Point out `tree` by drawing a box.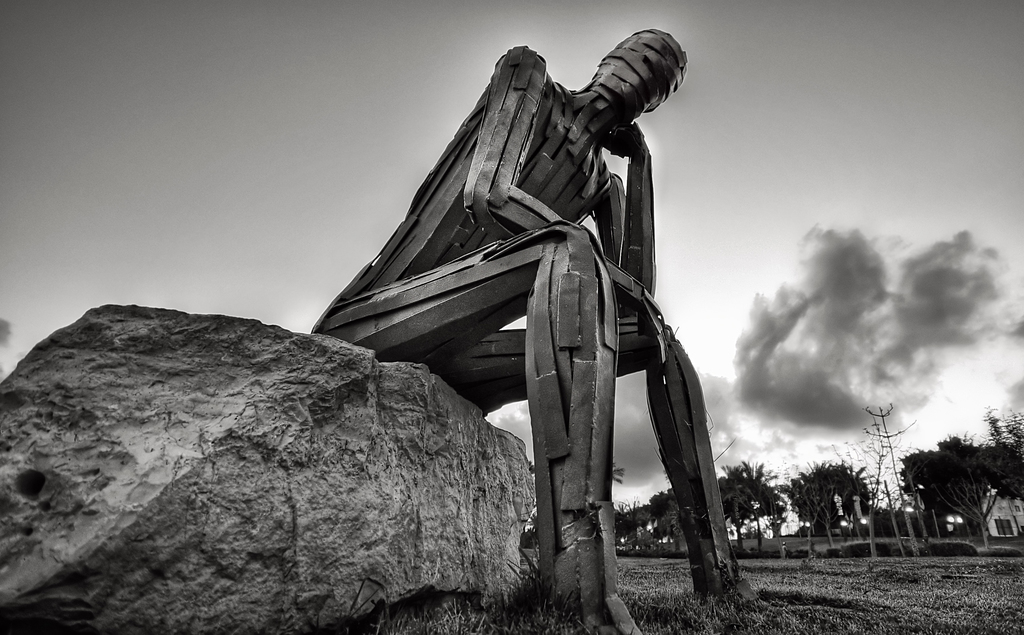
pyautogui.locateOnScreen(616, 488, 686, 558).
